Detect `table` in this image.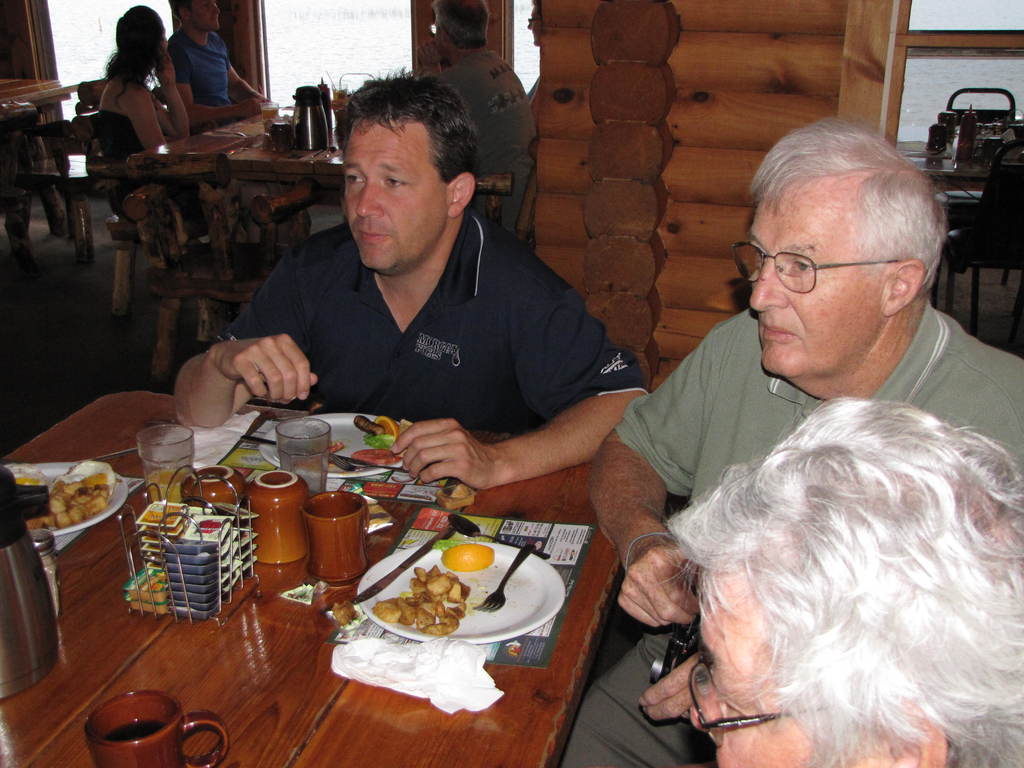
Detection: bbox=(112, 98, 514, 257).
